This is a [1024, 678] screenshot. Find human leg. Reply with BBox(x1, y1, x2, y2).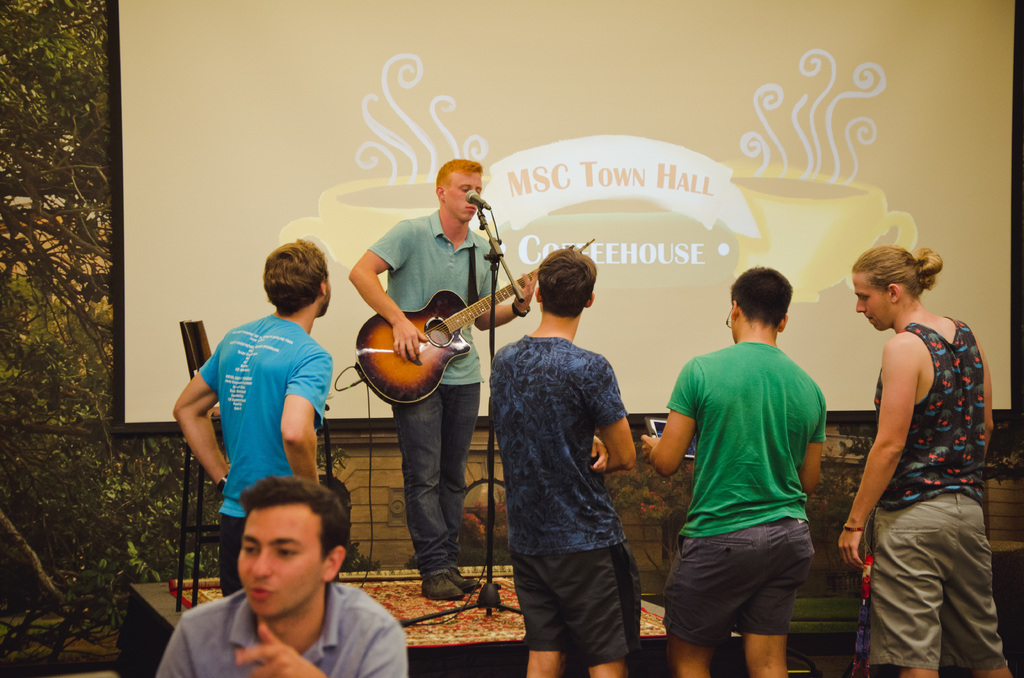
BBox(525, 557, 560, 676).
